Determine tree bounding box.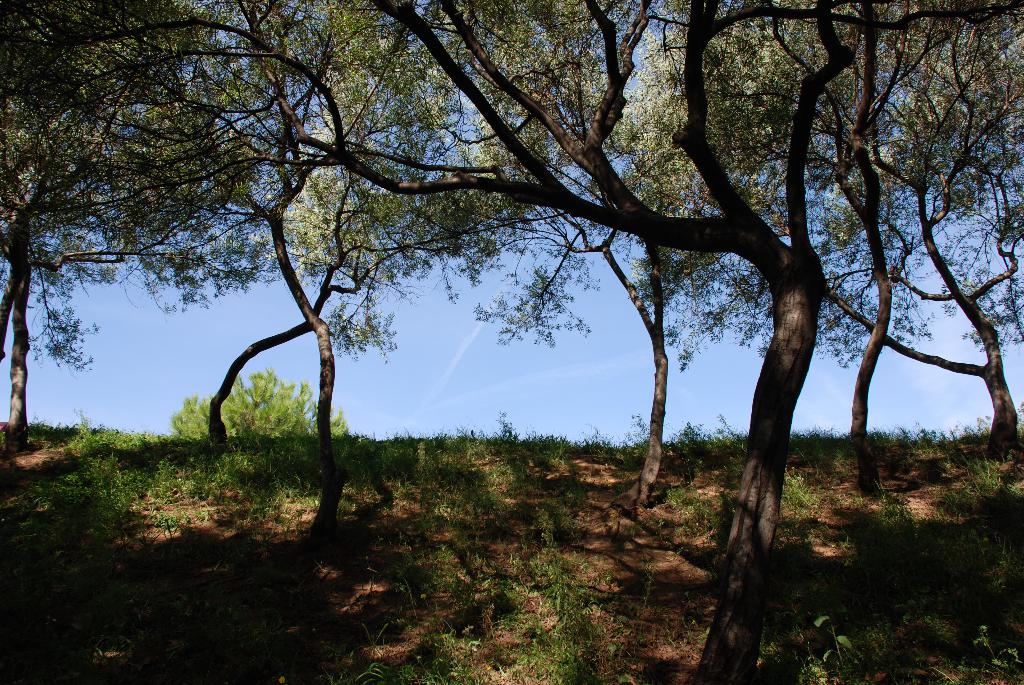
Determined: detection(0, 0, 283, 457).
